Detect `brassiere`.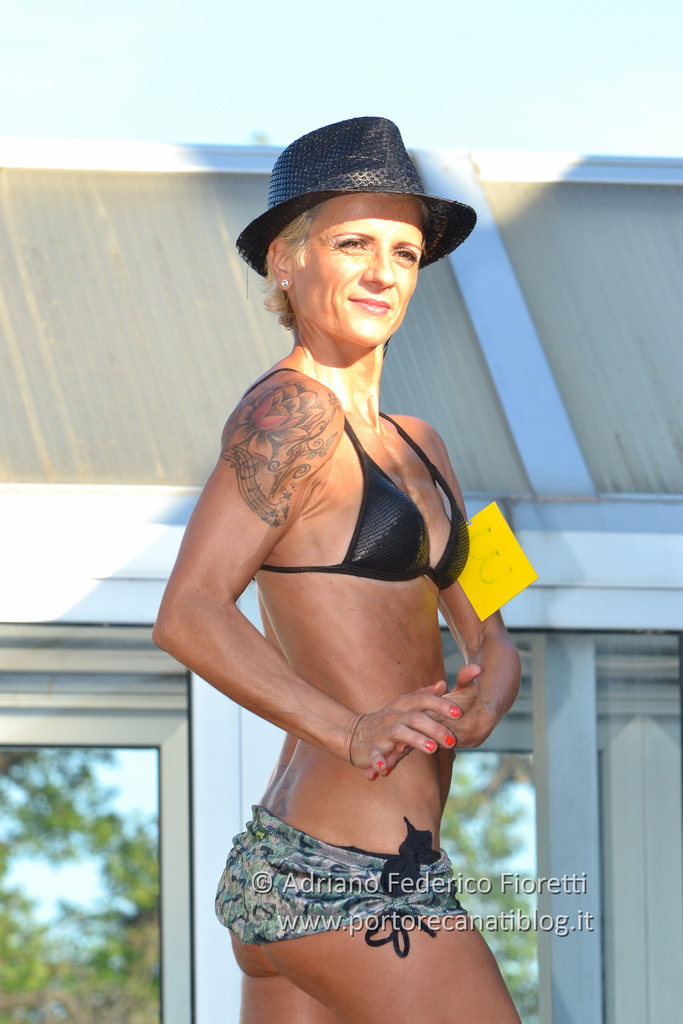
Detected at {"left": 254, "top": 361, "right": 479, "bottom": 582}.
